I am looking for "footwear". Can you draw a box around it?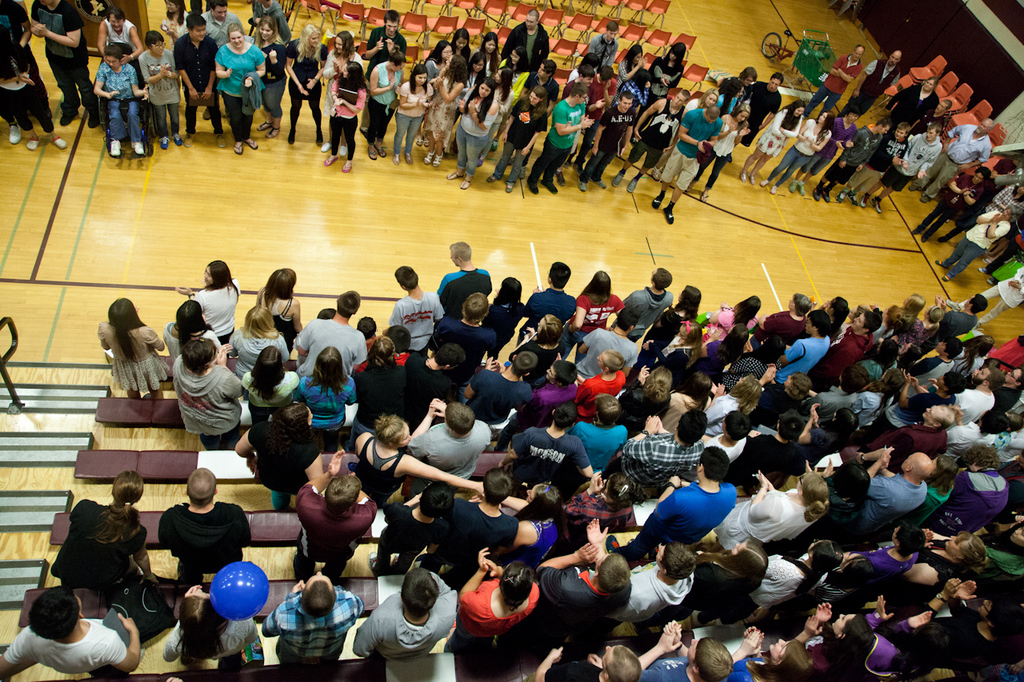
Sure, the bounding box is bbox(920, 184, 933, 200).
